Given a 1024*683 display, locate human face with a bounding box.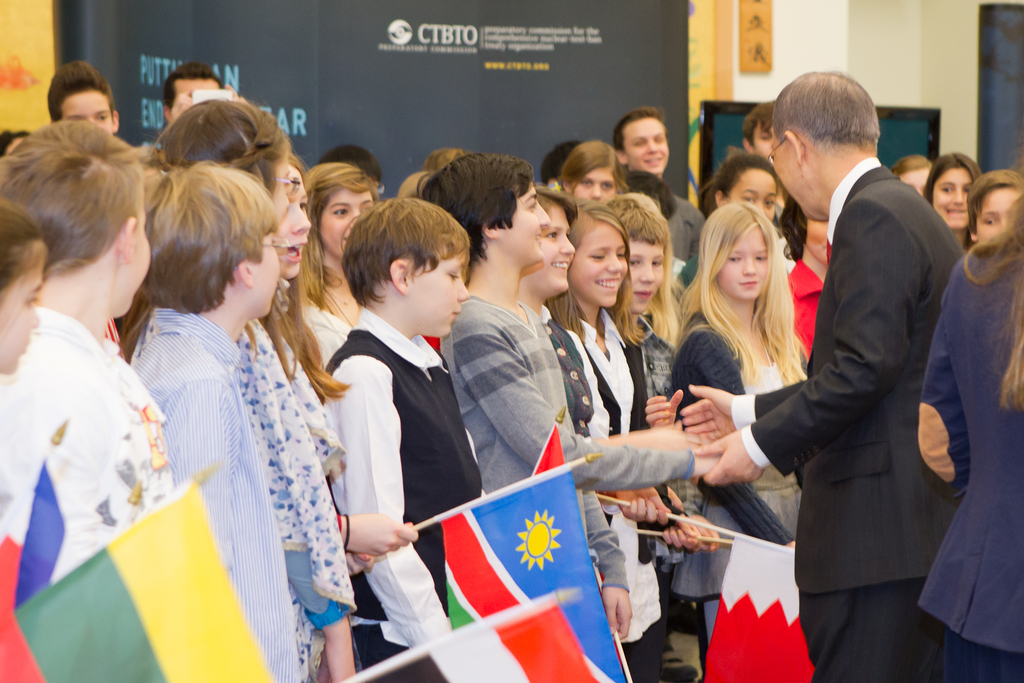
Located: box(56, 89, 115, 135).
